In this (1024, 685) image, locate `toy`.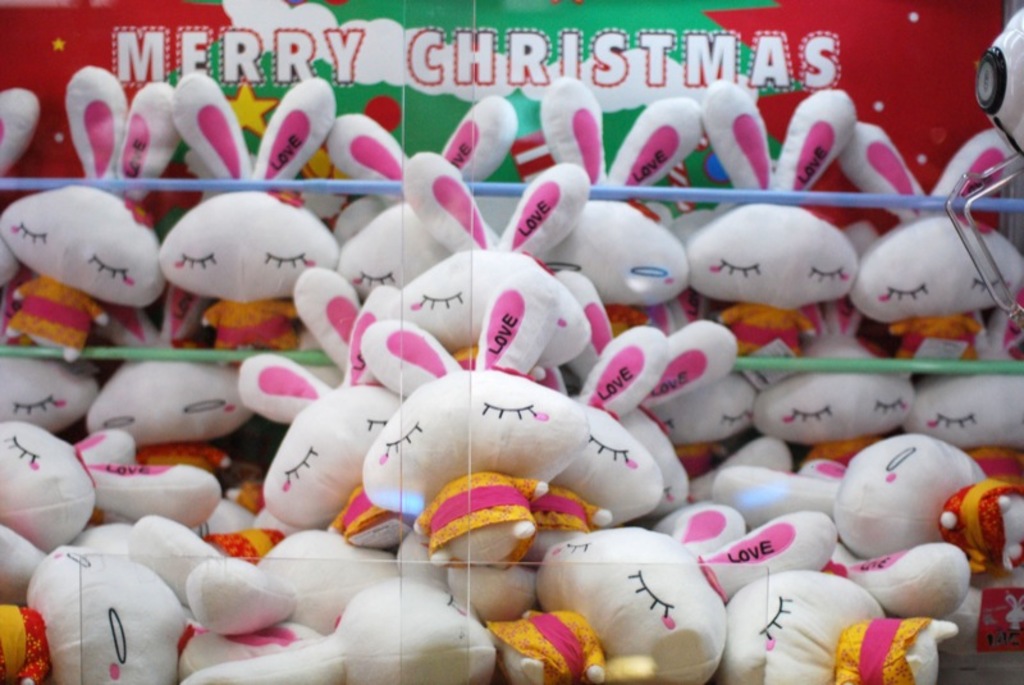
Bounding box: (x1=0, y1=428, x2=96, y2=597).
